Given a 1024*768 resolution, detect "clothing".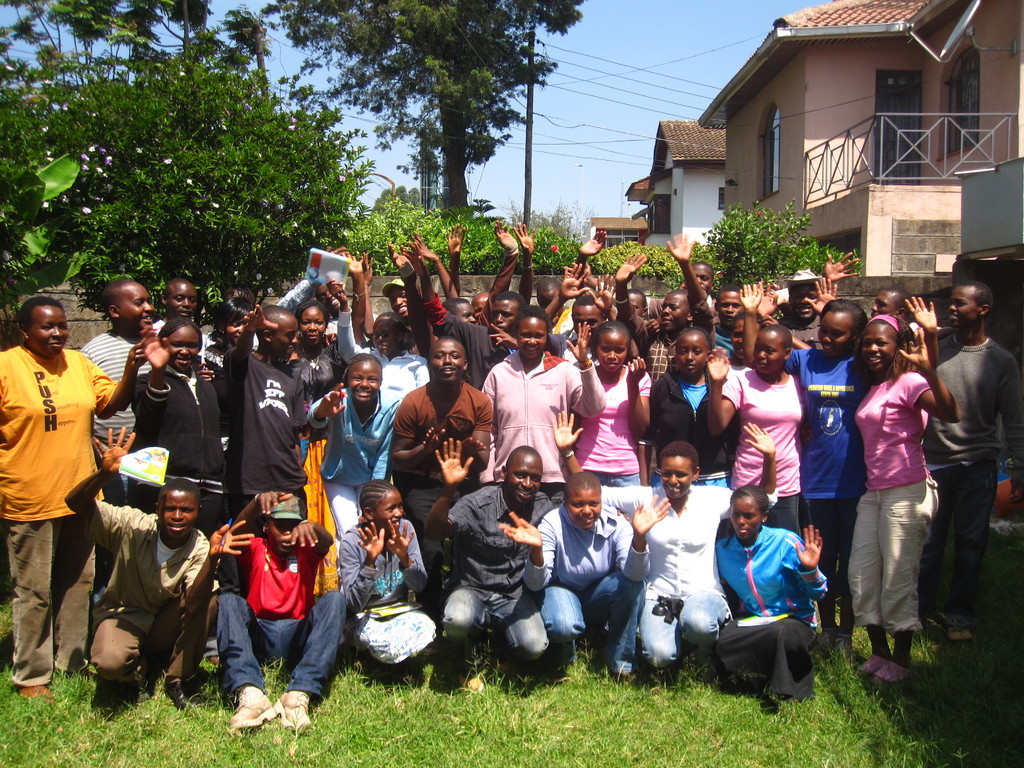
(10,308,115,654).
